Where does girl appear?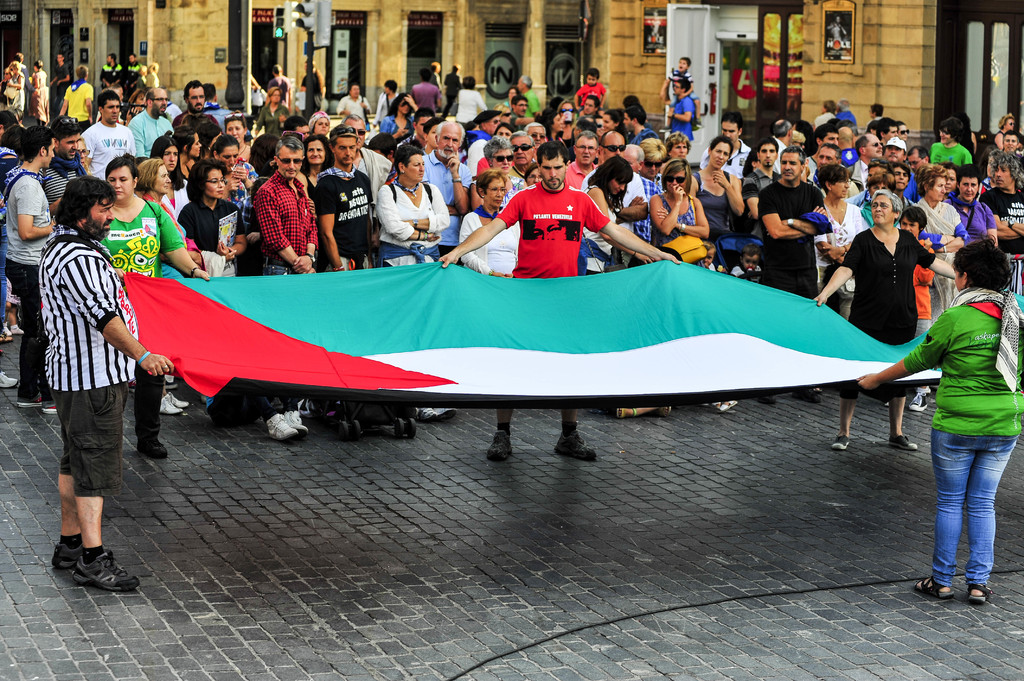
Appears at <box>572,154,639,281</box>.
